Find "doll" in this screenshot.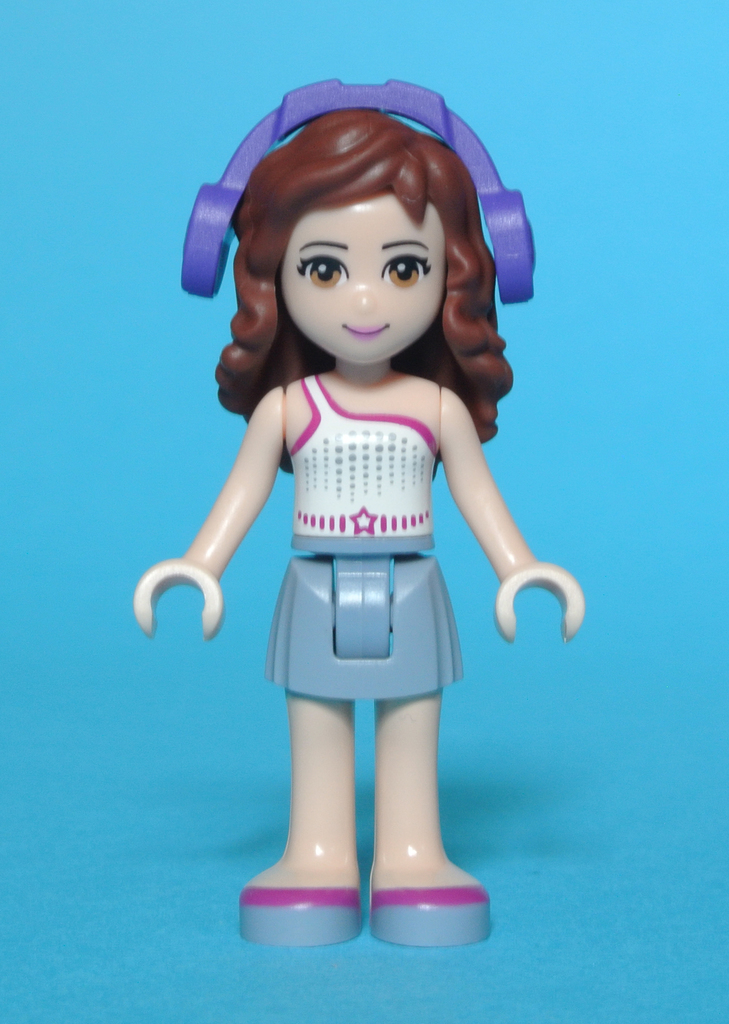
The bounding box for "doll" is {"left": 129, "top": 74, "right": 593, "bottom": 960}.
